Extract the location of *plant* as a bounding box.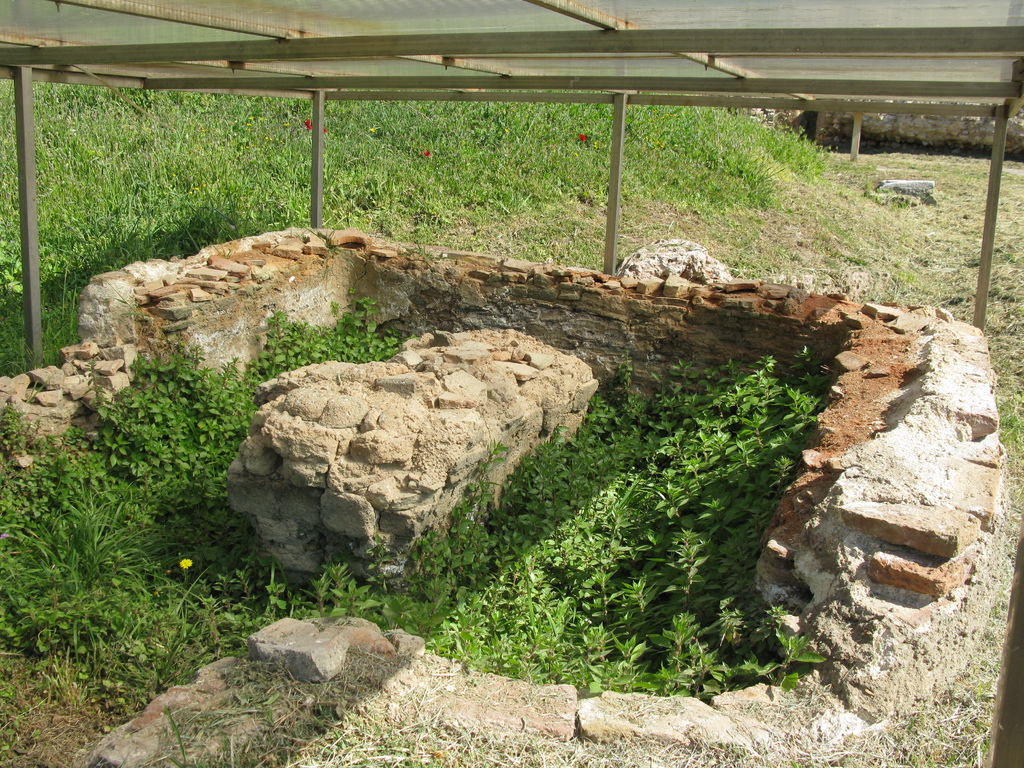
<region>442, 301, 872, 696</region>.
